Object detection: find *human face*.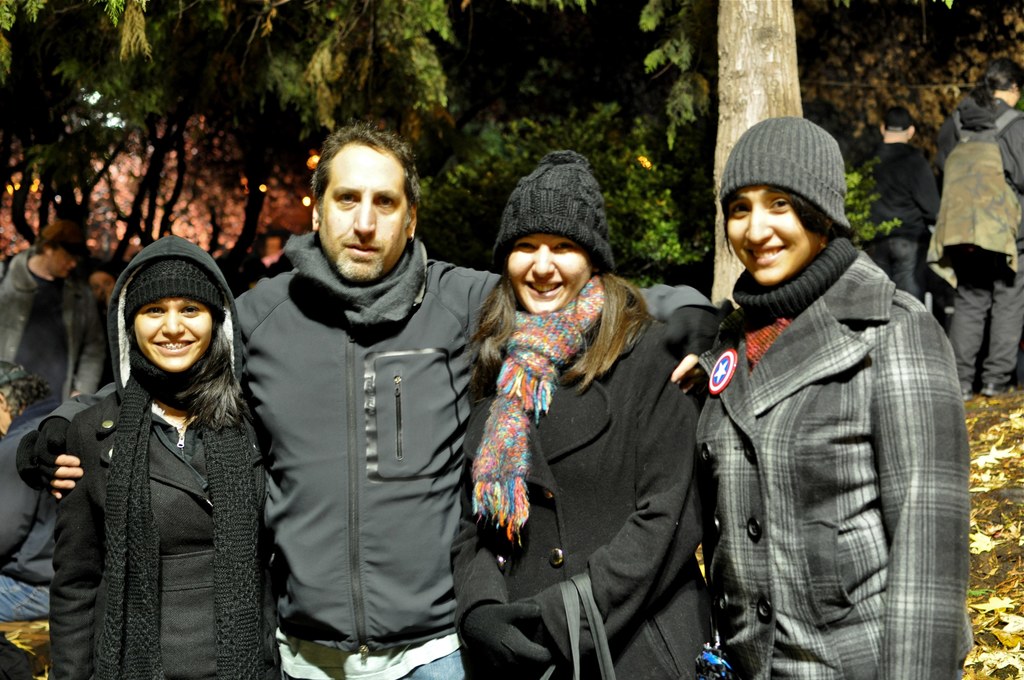
<box>92,267,115,295</box>.
